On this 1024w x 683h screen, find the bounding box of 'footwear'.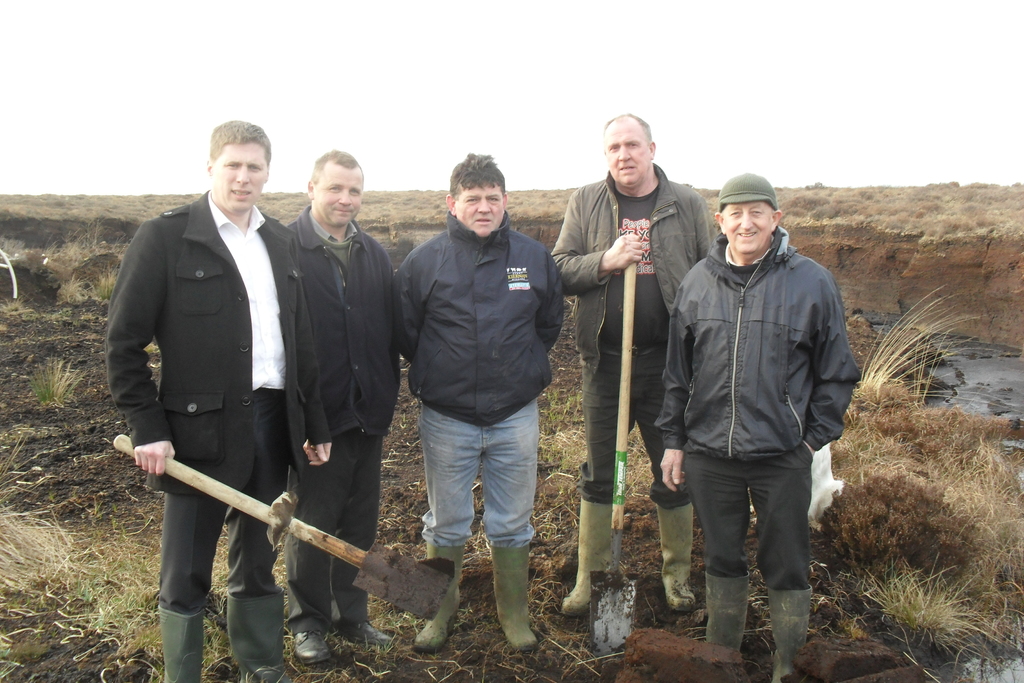
Bounding box: 150 609 207 682.
